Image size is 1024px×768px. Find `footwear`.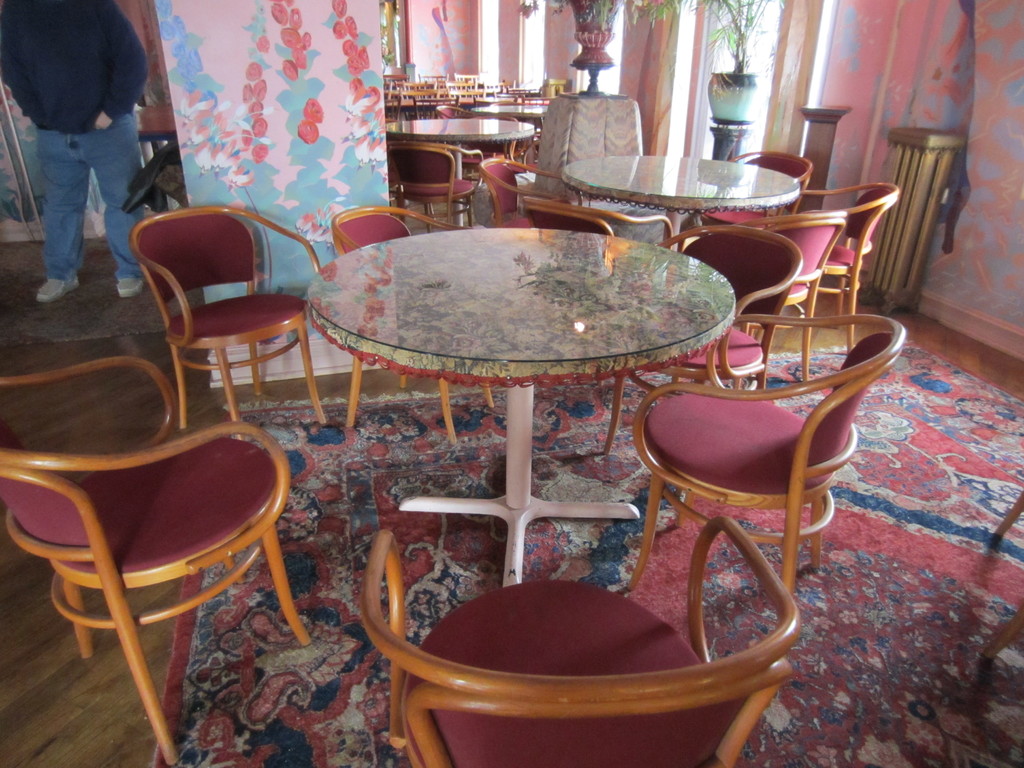
35 275 78 301.
